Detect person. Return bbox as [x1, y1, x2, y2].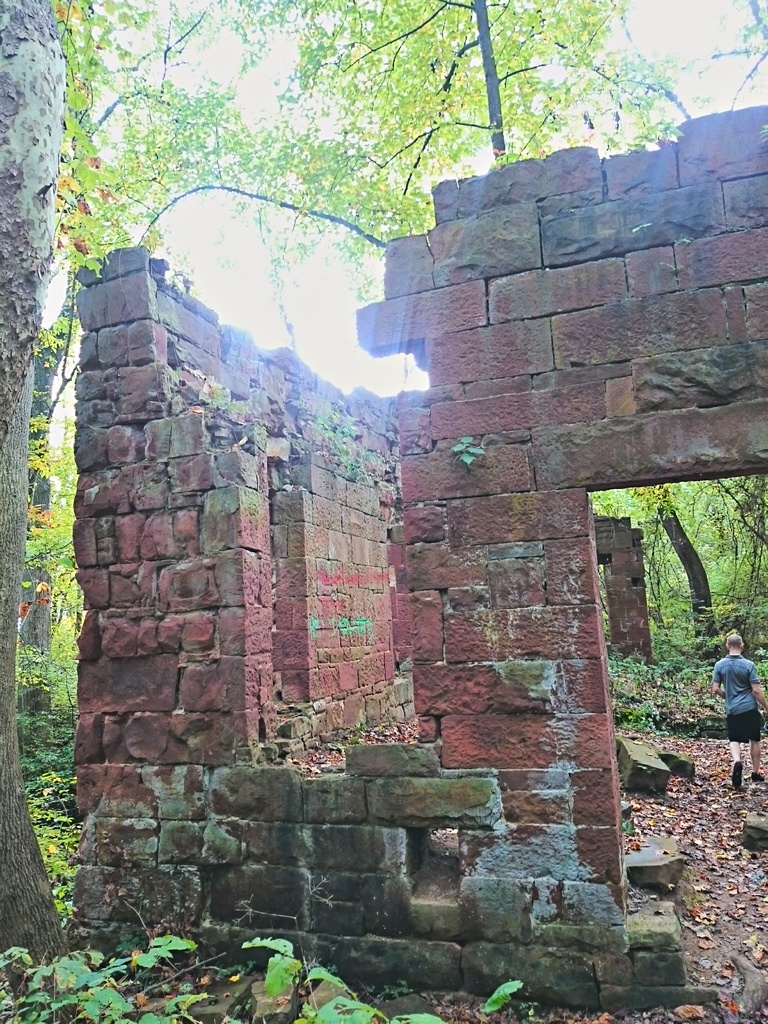
[715, 630, 767, 784].
